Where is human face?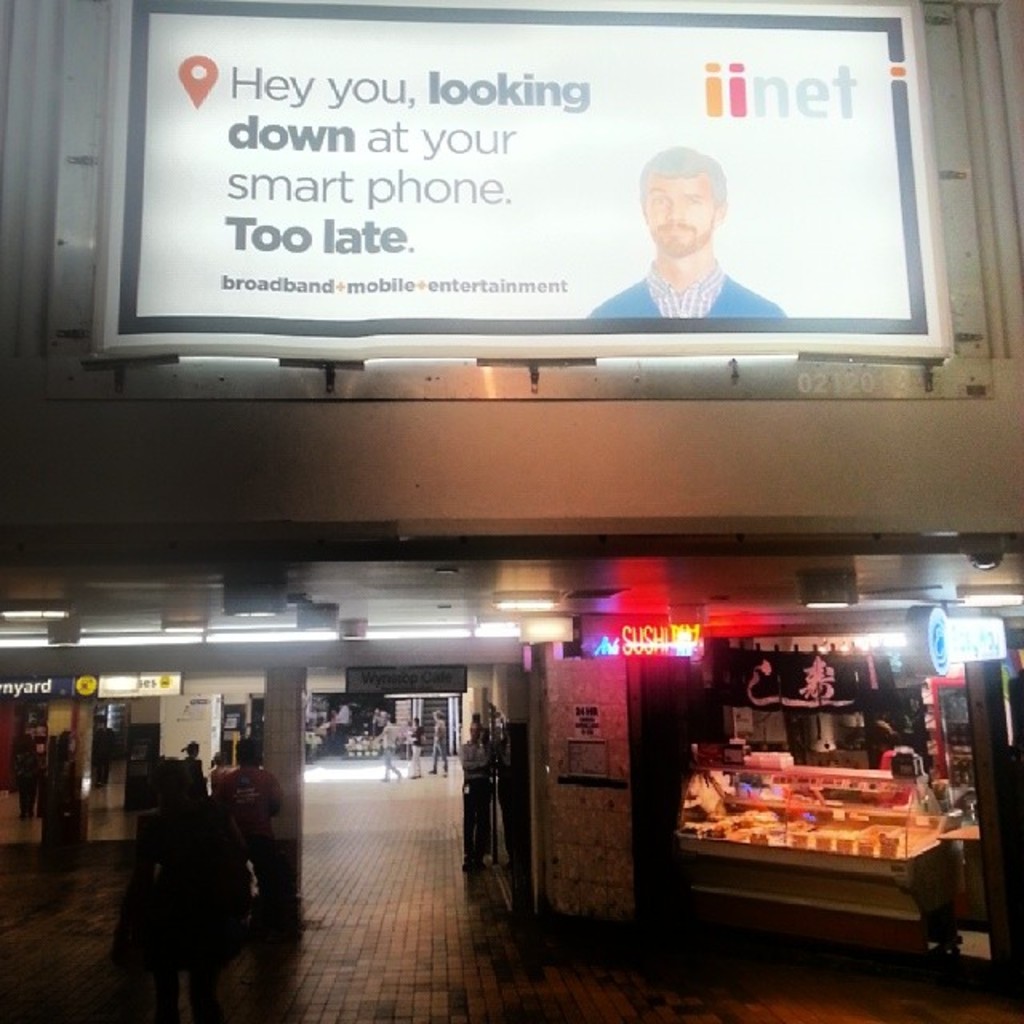
[645, 173, 714, 253].
